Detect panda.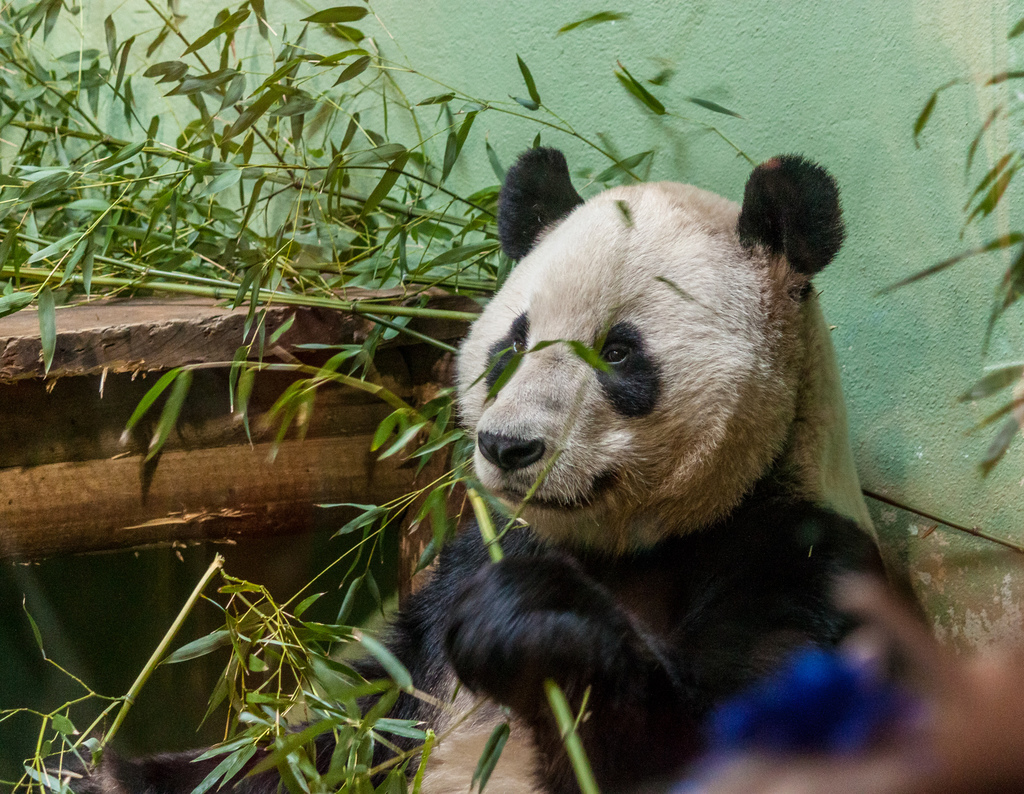
Detected at rect(67, 148, 917, 793).
